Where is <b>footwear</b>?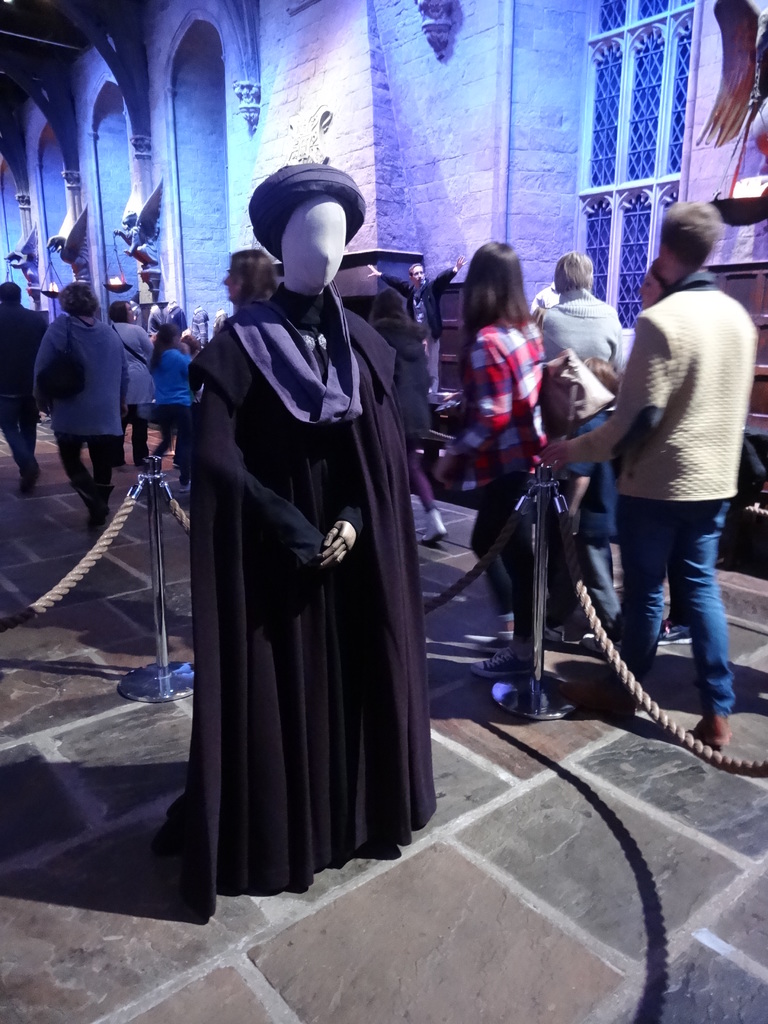
(left=471, top=645, right=541, bottom=676).
